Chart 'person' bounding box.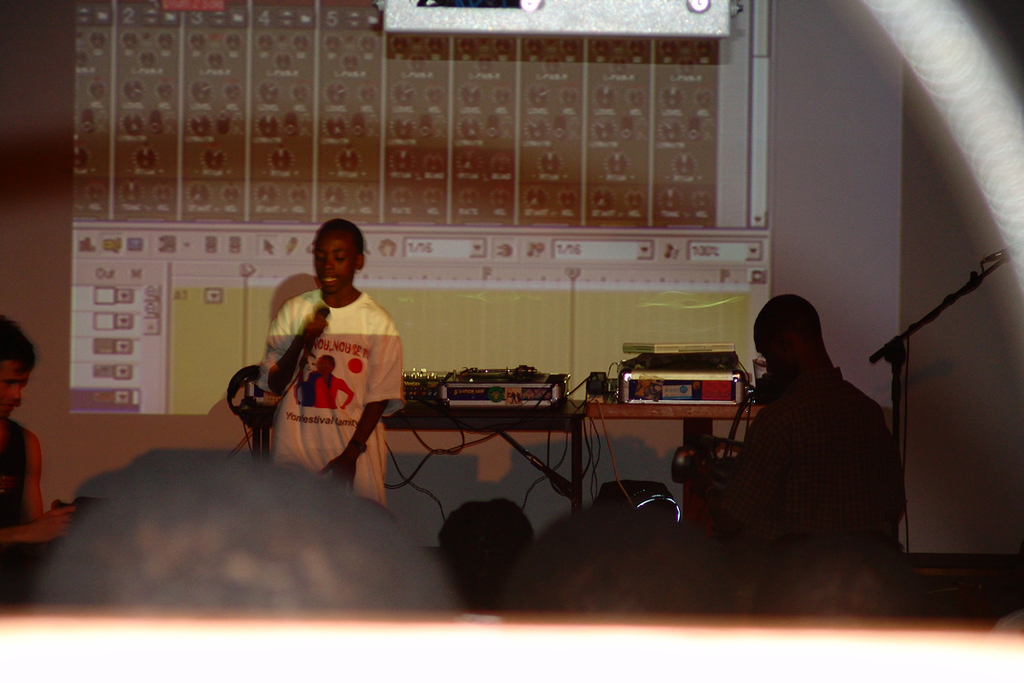
Charted: <box>19,430,466,624</box>.
